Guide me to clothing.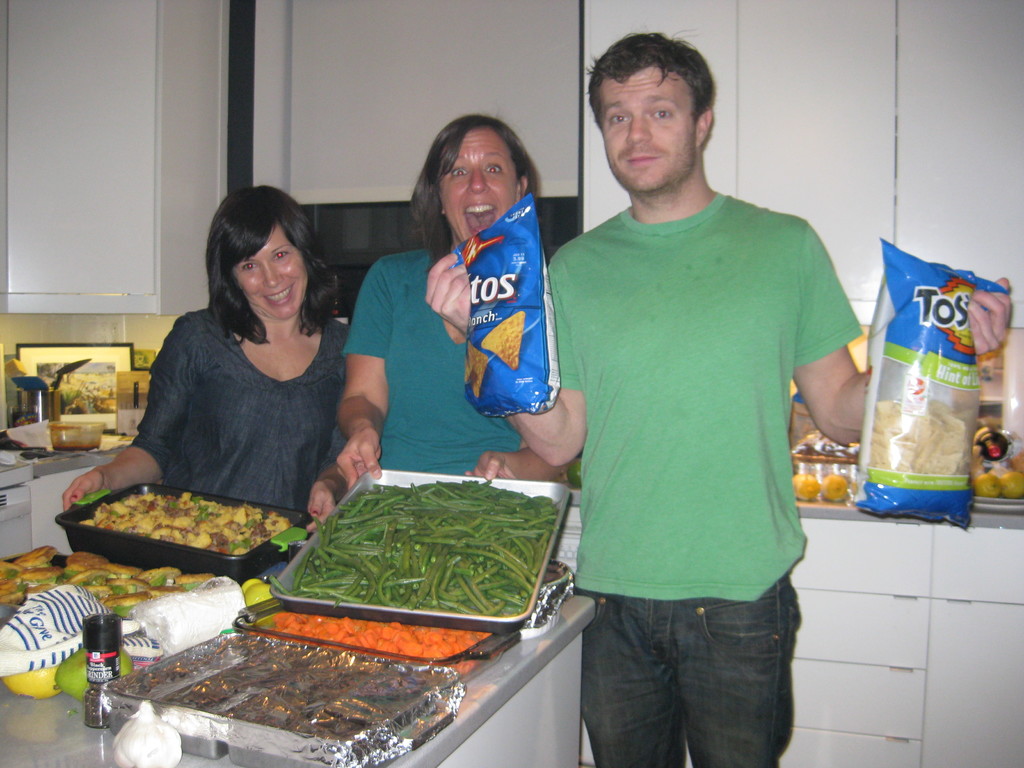
Guidance: <bbox>556, 129, 856, 700</bbox>.
